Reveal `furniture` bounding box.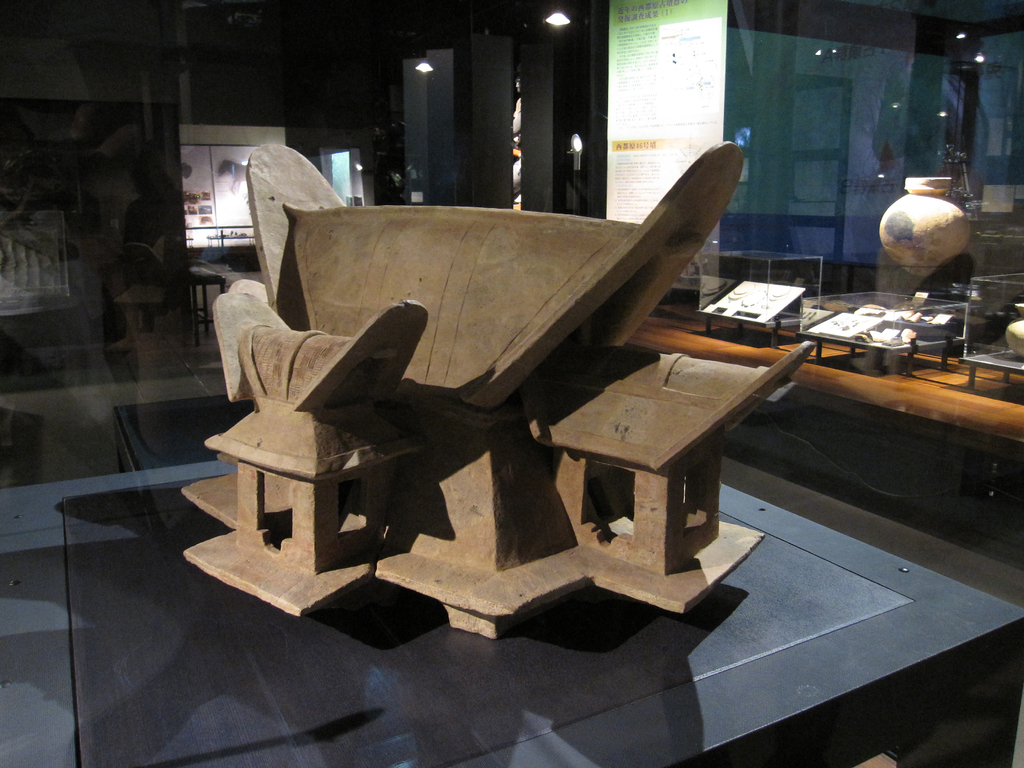
Revealed: (x1=188, y1=260, x2=227, y2=348).
